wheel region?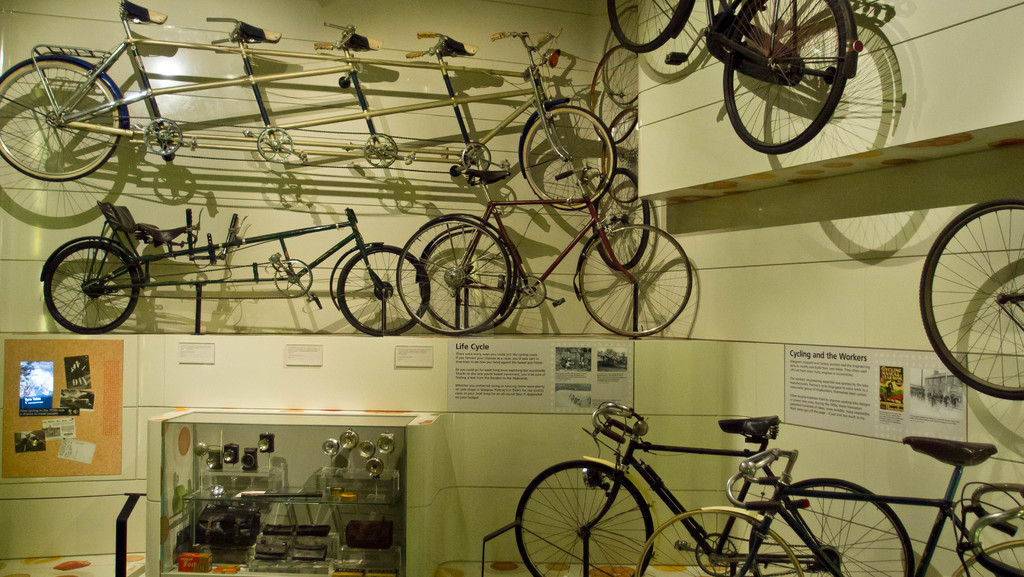
l=459, t=141, r=495, b=170
